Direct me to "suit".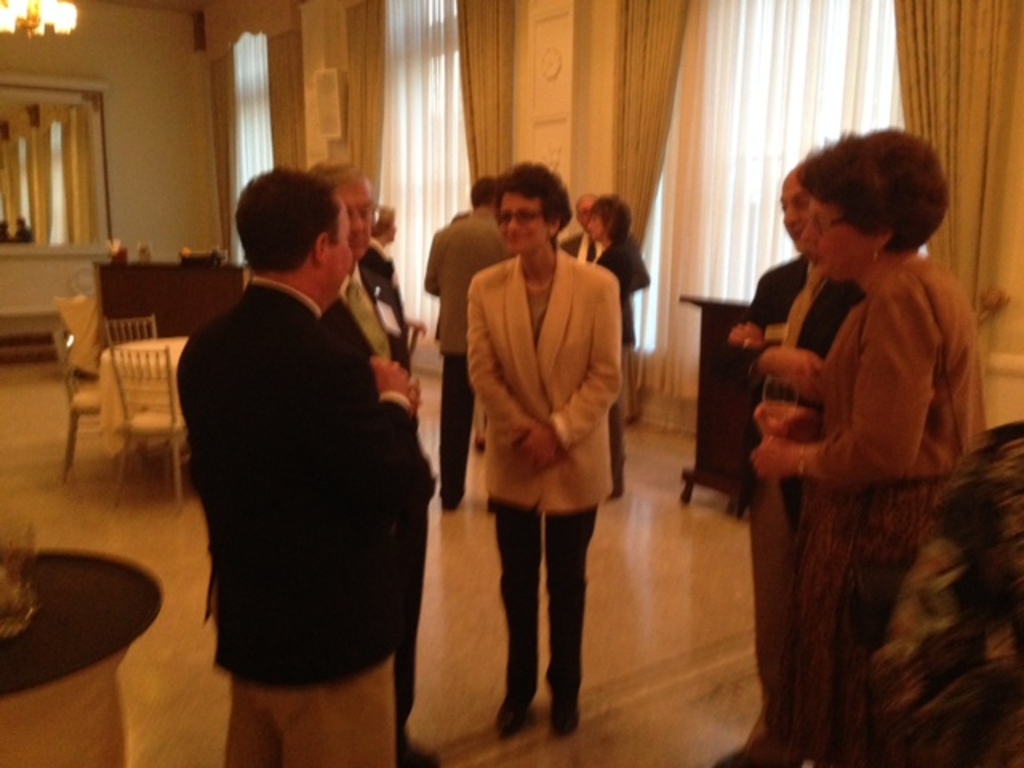
Direction: x1=469 y1=254 x2=626 y2=512.
